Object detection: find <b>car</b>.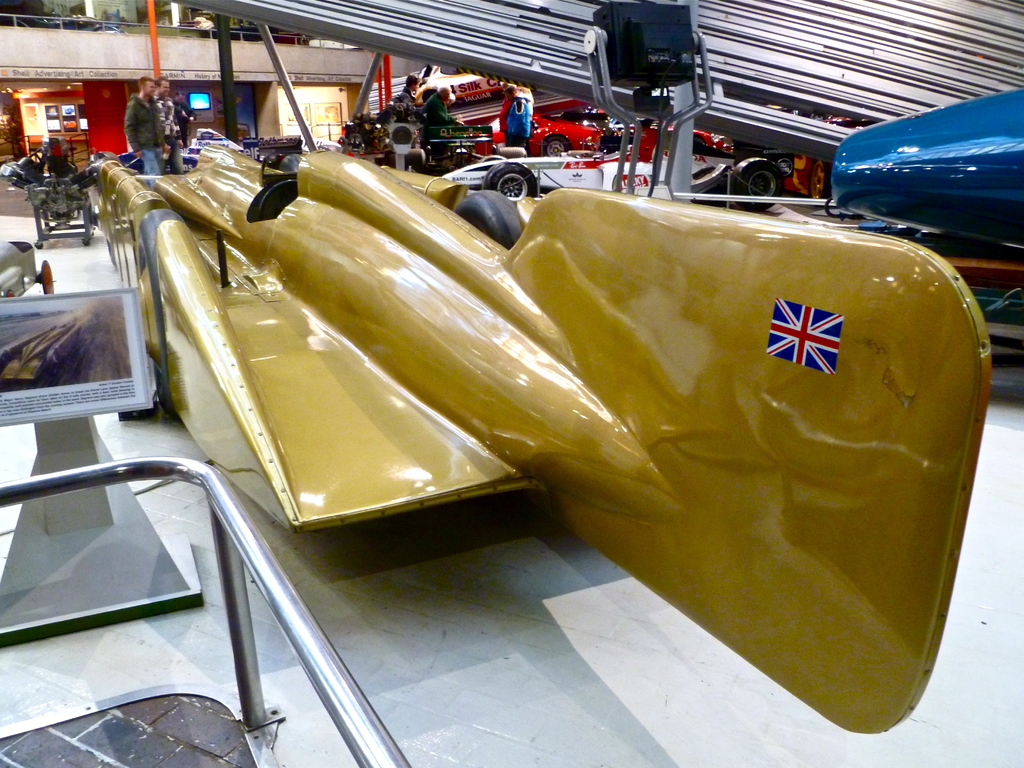
0/320/98/383.
